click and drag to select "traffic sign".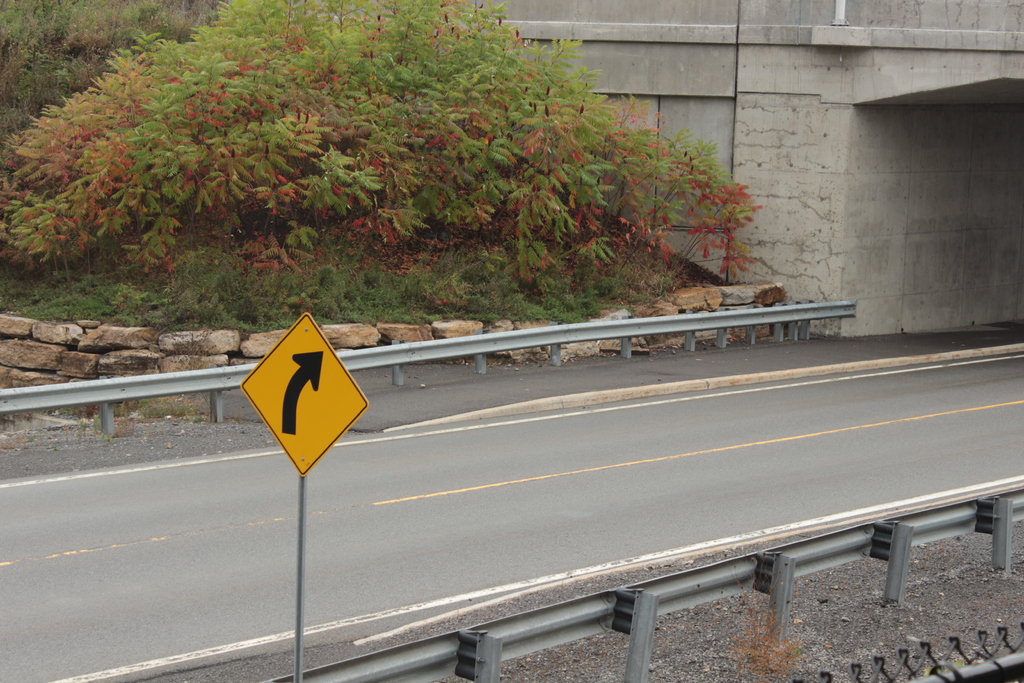
Selection: x1=241 y1=310 x2=371 y2=477.
